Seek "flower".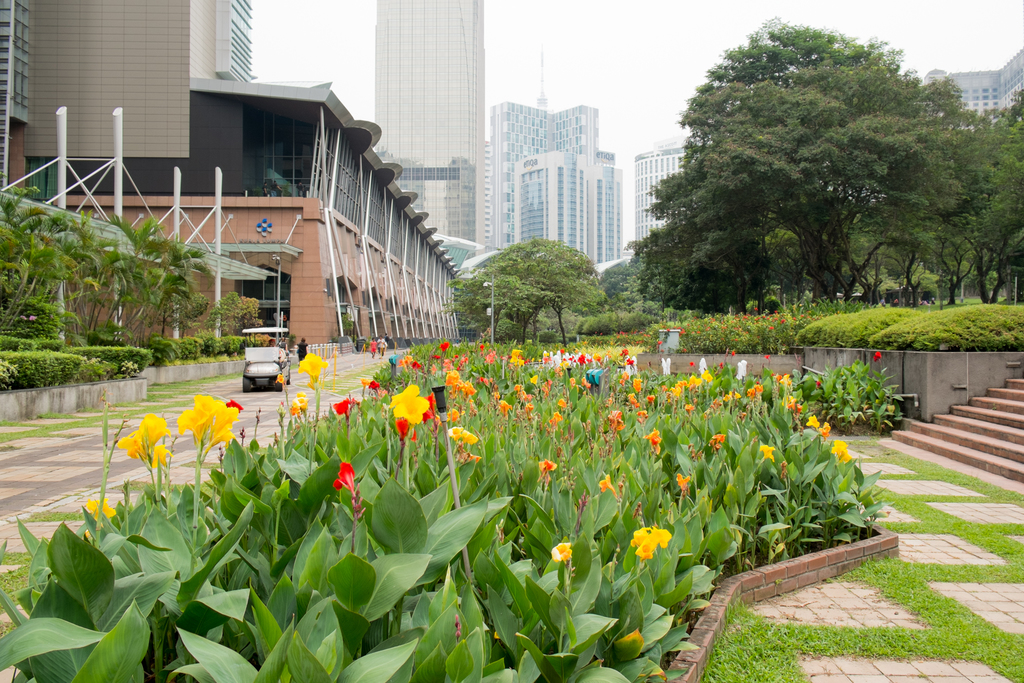
757 442 772 457.
